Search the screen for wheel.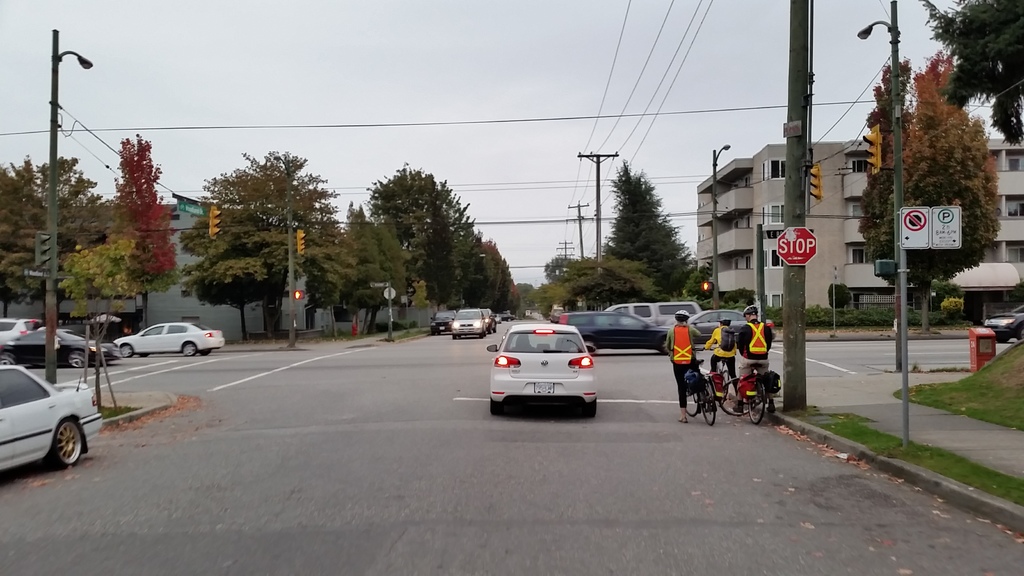
Found at 119,346,134,358.
